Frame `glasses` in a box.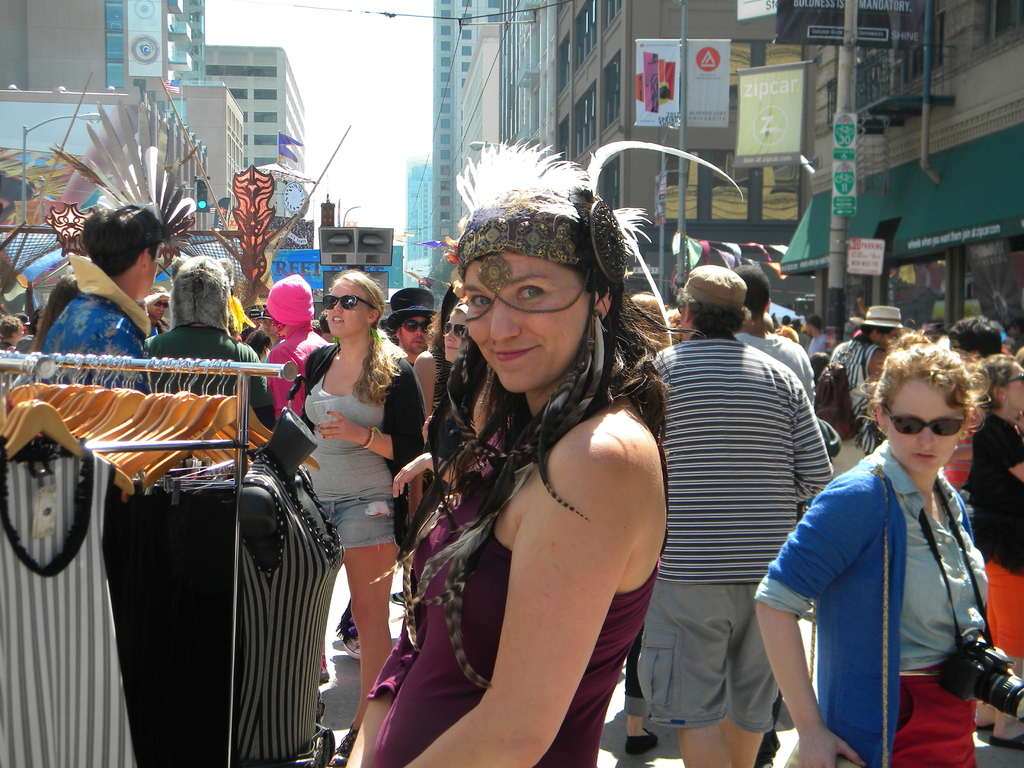
[882, 399, 967, 434].
